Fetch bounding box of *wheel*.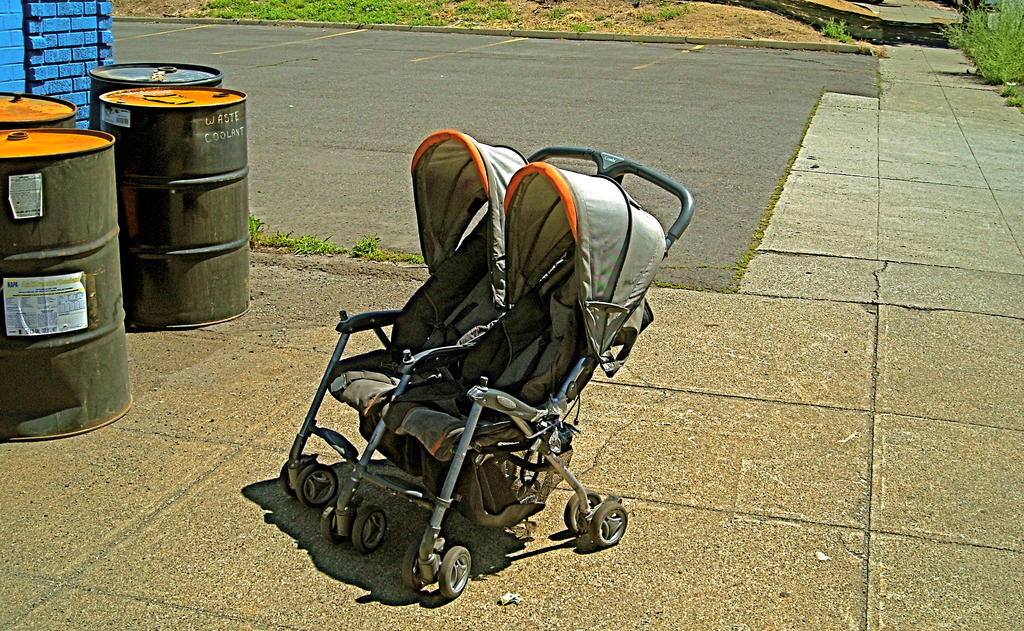
Bbox: 298 462 339 508.
